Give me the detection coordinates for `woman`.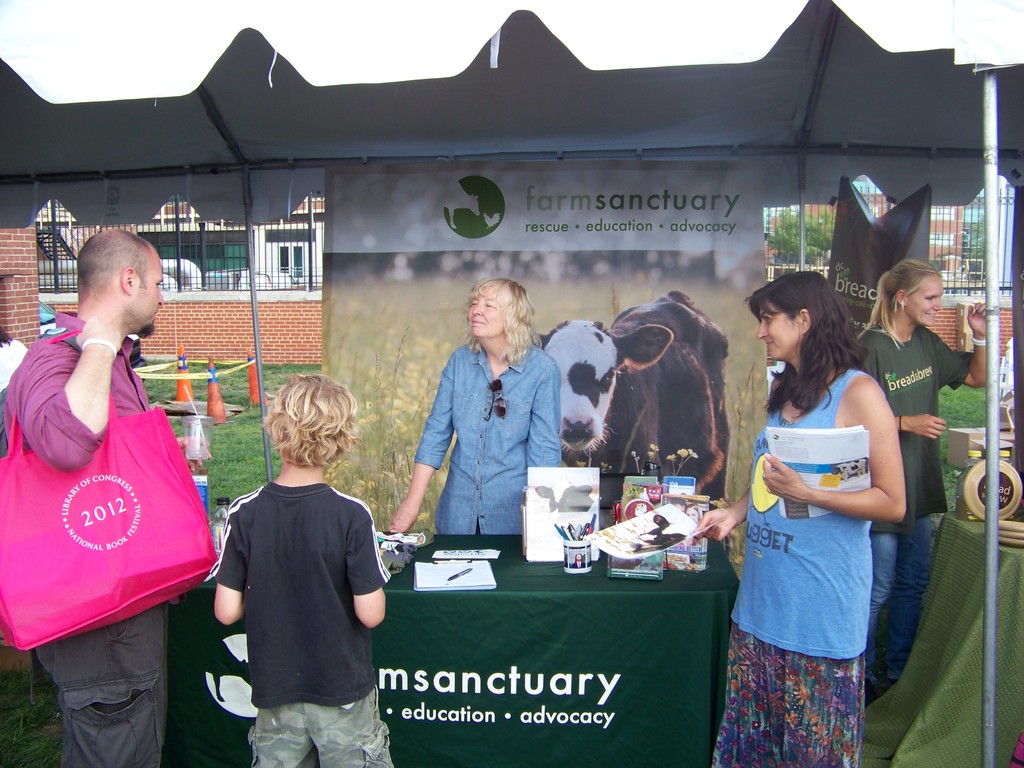
{"left": 384, "top": 273, "right": 560, "bottom": 533}.
